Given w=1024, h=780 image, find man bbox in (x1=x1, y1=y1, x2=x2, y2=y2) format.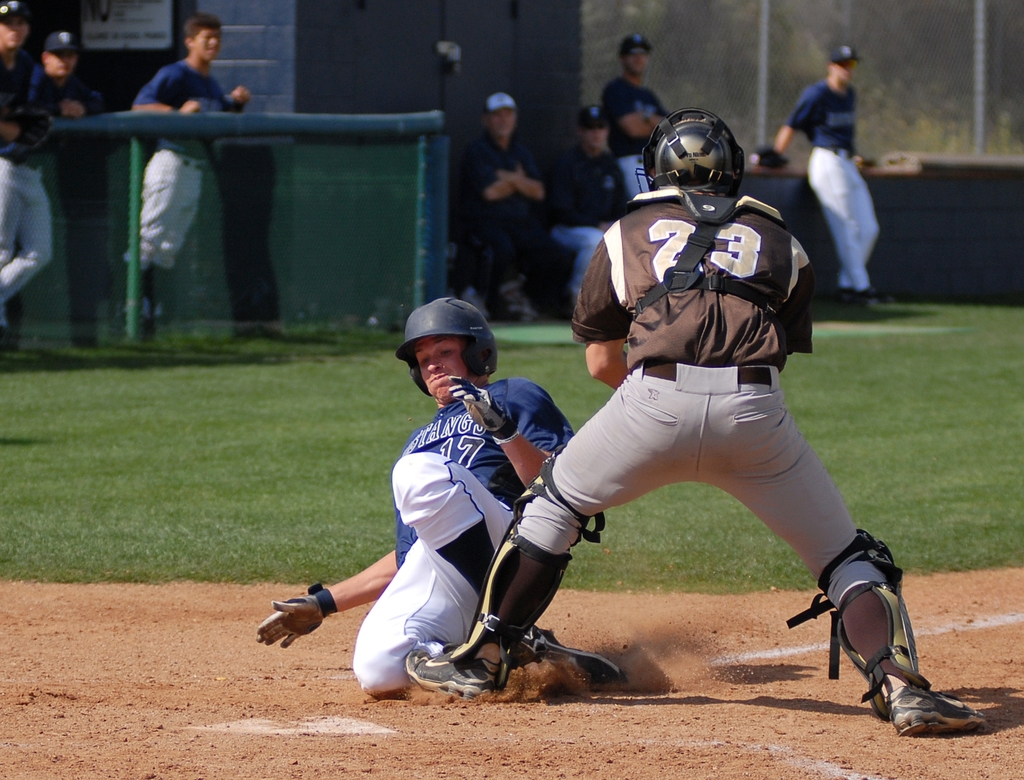
(x1=133, y1=19, x2=251, y2=337).
